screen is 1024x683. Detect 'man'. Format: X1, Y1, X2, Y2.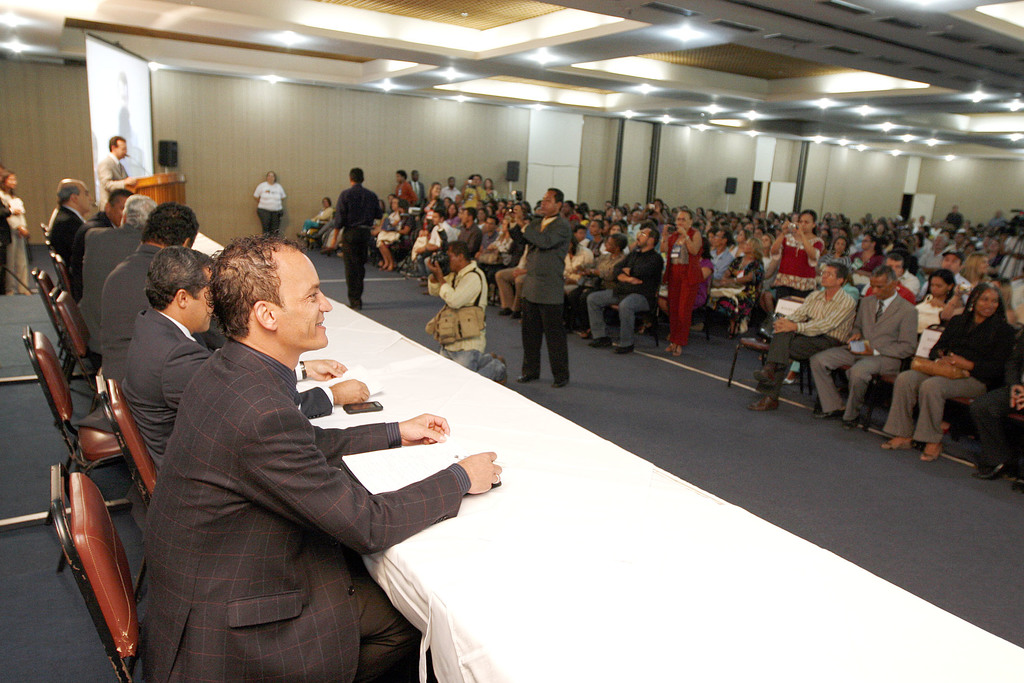
424, 239, 506, 388.
